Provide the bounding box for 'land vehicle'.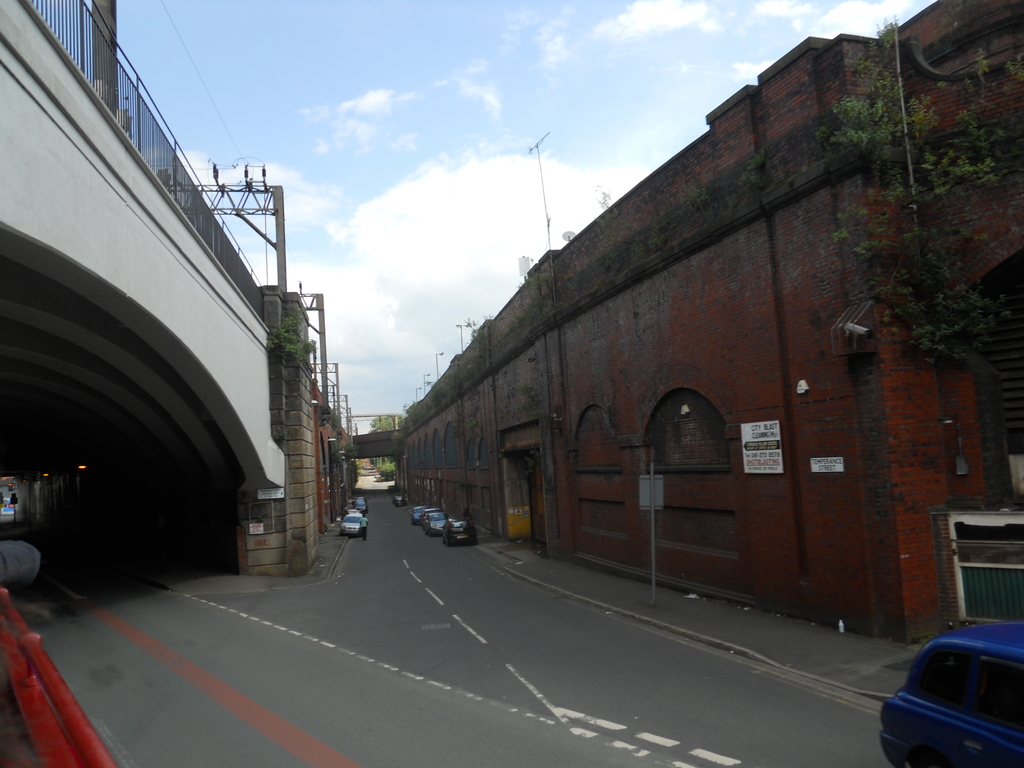
select_region(439, 516, 484, 549).
